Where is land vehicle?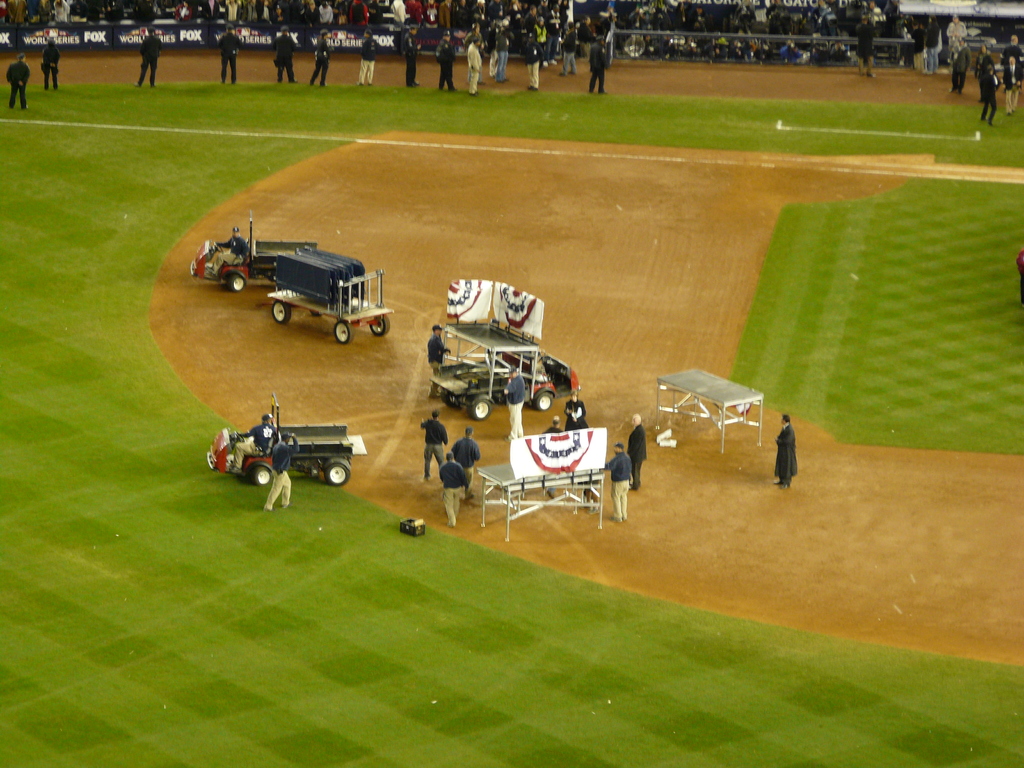
bbox(424, 273, 578, 419).
